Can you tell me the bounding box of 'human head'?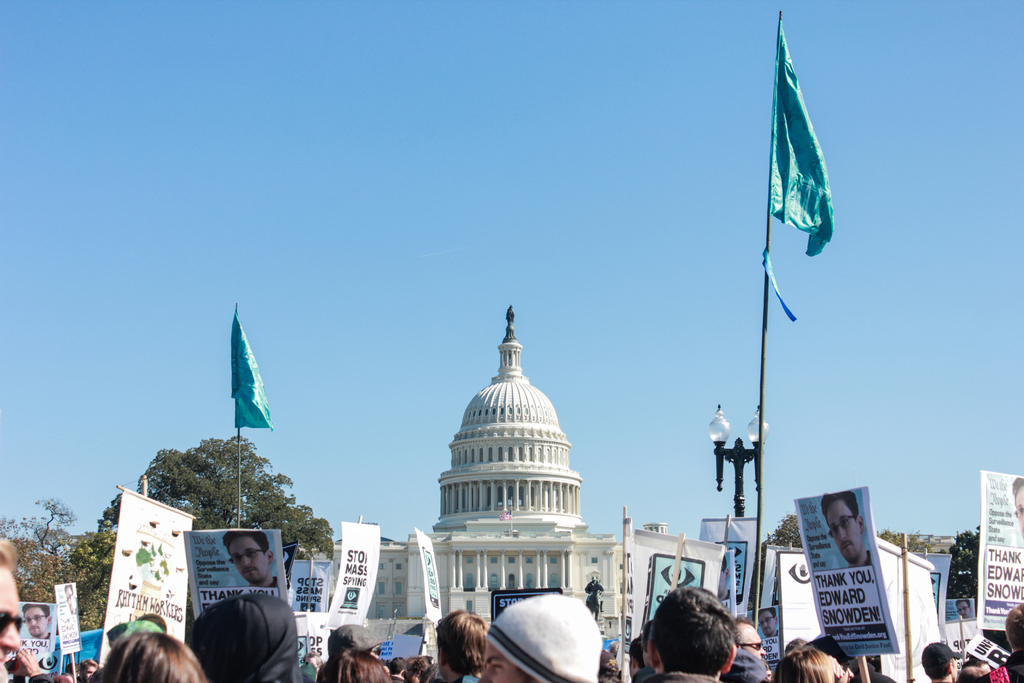
crop(1012, 476, 1023, 536).
